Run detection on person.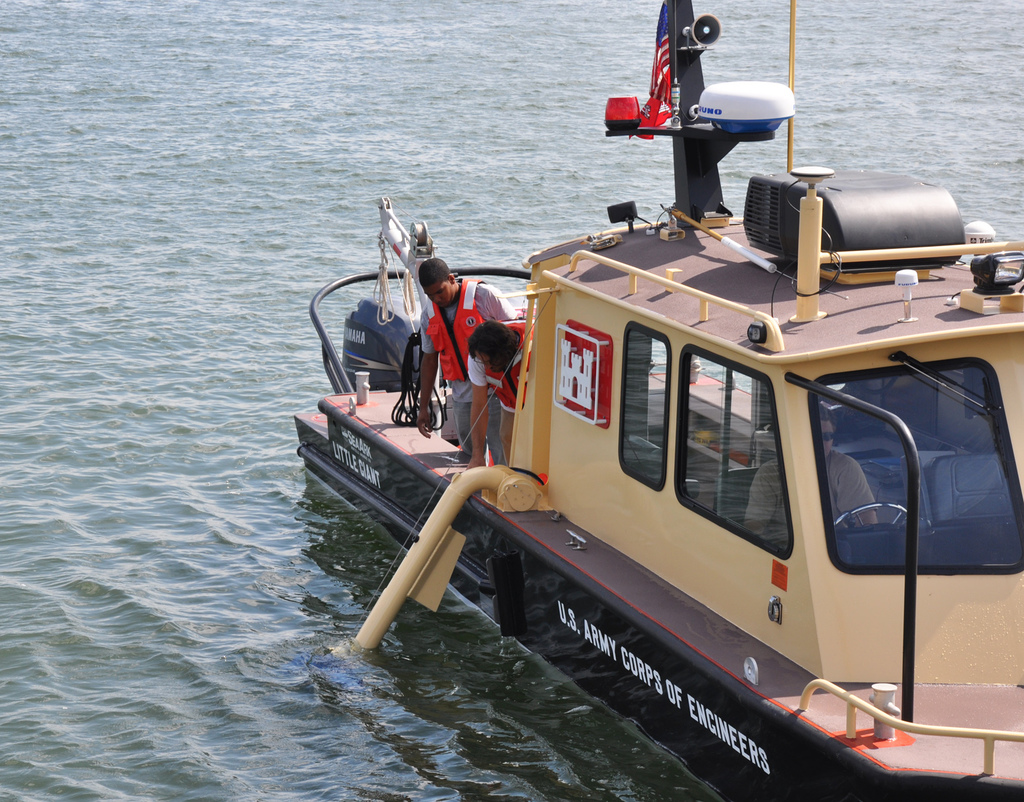
Result: (420,257,521,451).
